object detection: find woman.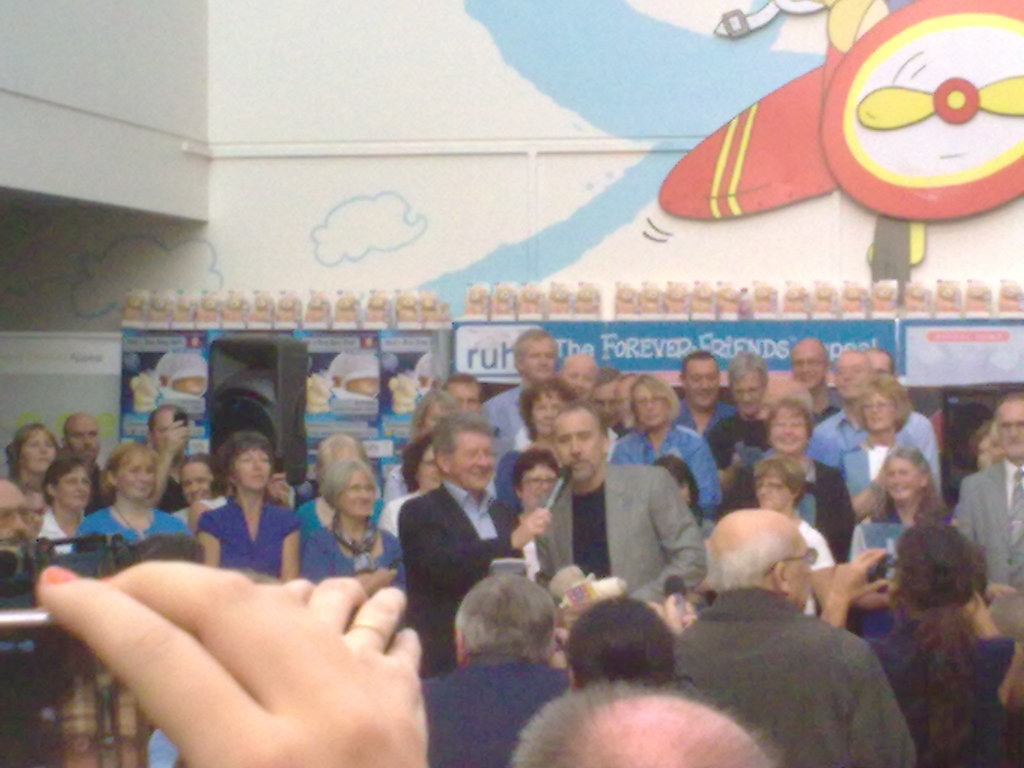
BBox(293, 442, 388, 547).
